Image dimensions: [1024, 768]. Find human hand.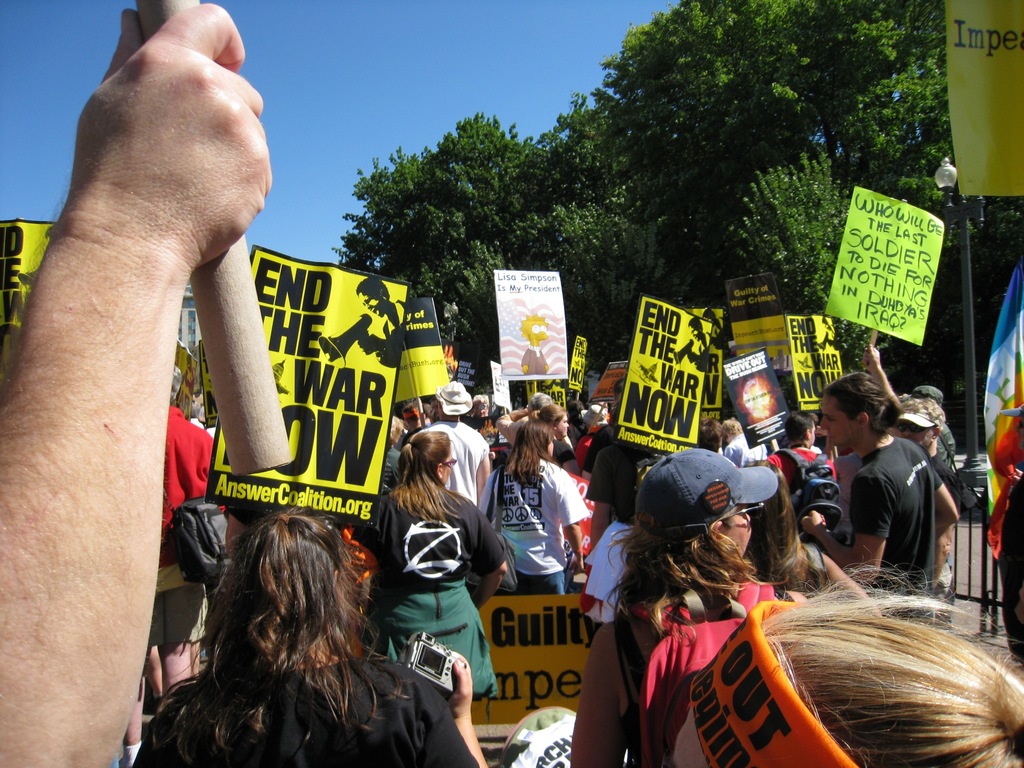
detection(358, 331, 378, 356).
